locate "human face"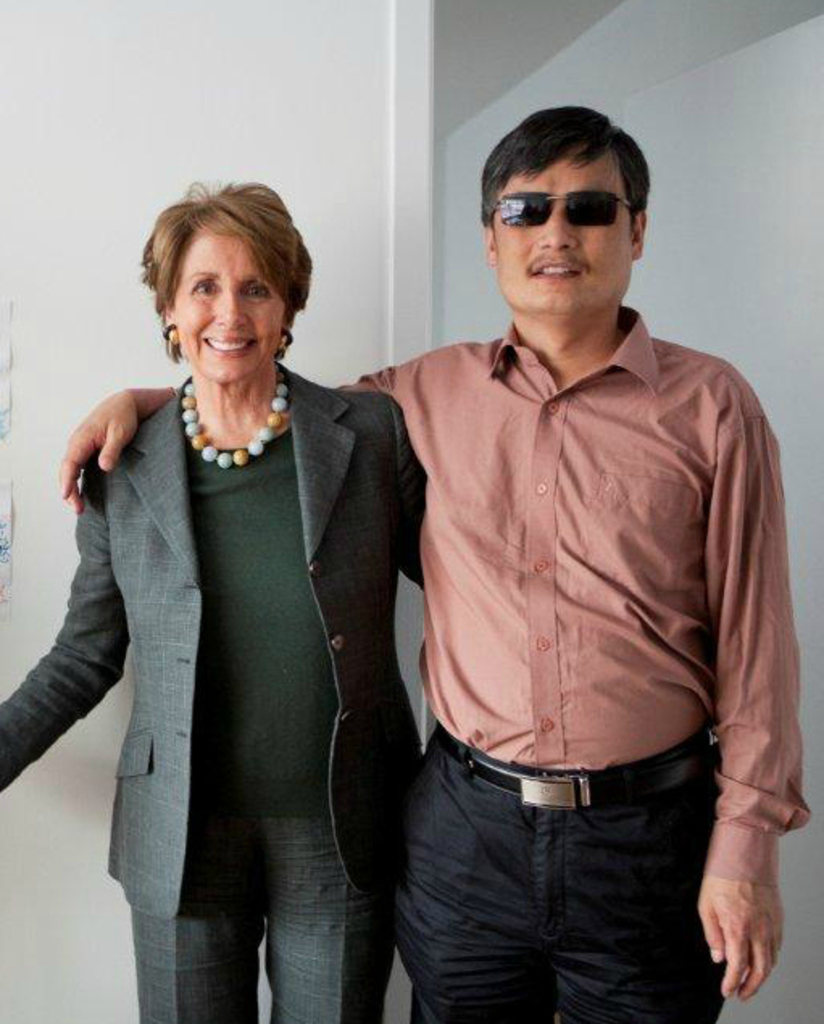
171:226:285:385
